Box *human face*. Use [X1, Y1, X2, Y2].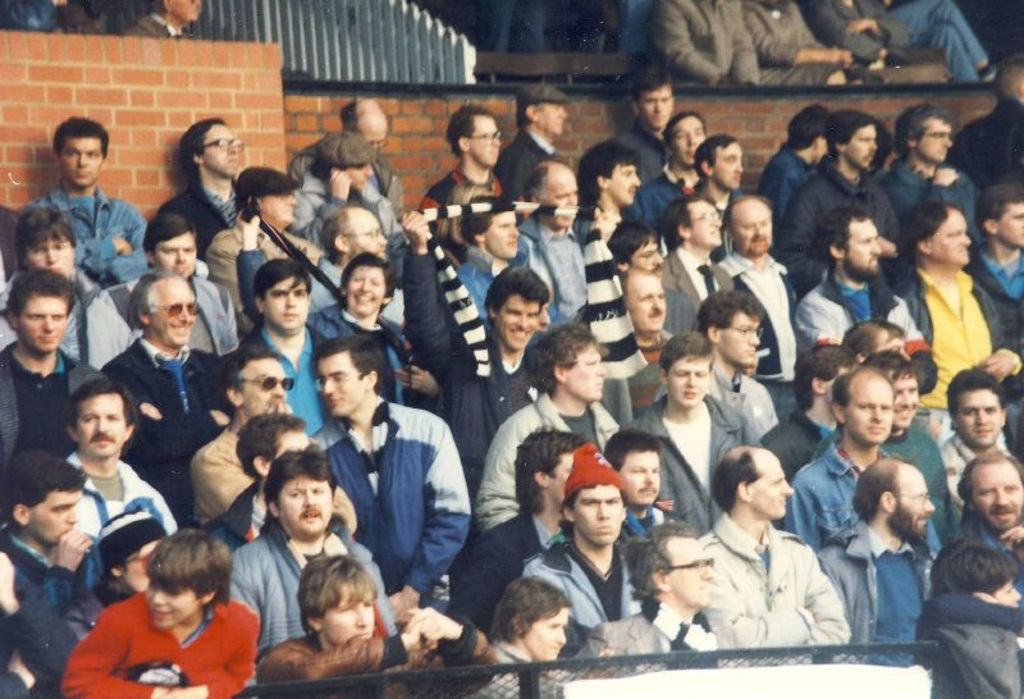
[540, 93, 571, 134].
